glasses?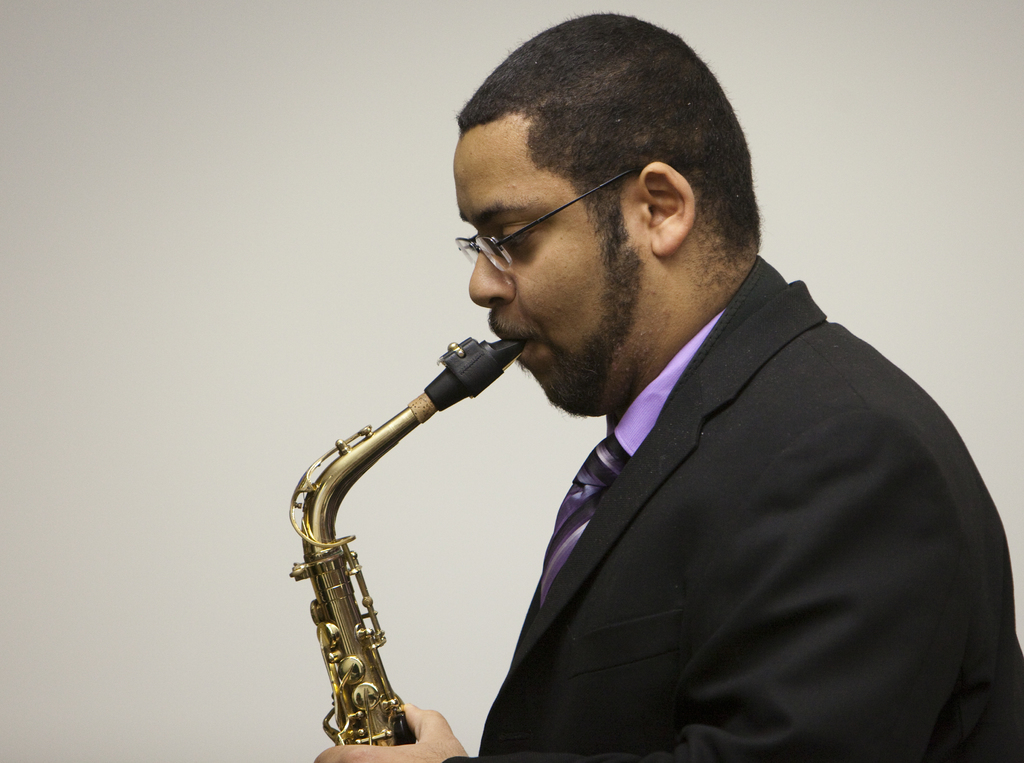
456 166 625 275
